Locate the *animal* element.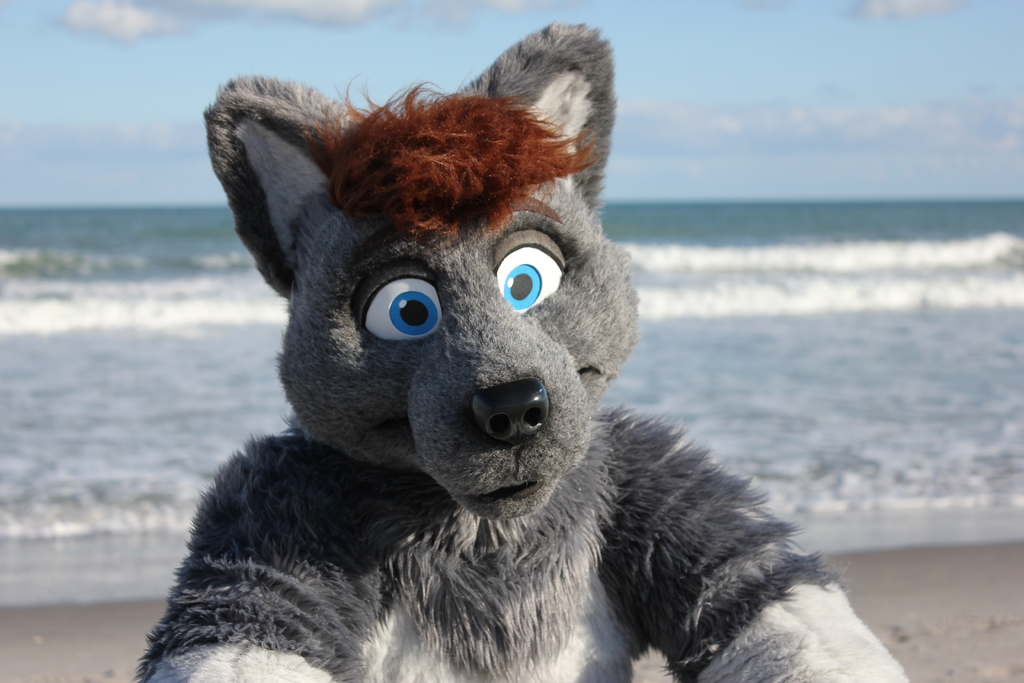
Element bbox: left=127, top=25, right=901, bottom=682.
